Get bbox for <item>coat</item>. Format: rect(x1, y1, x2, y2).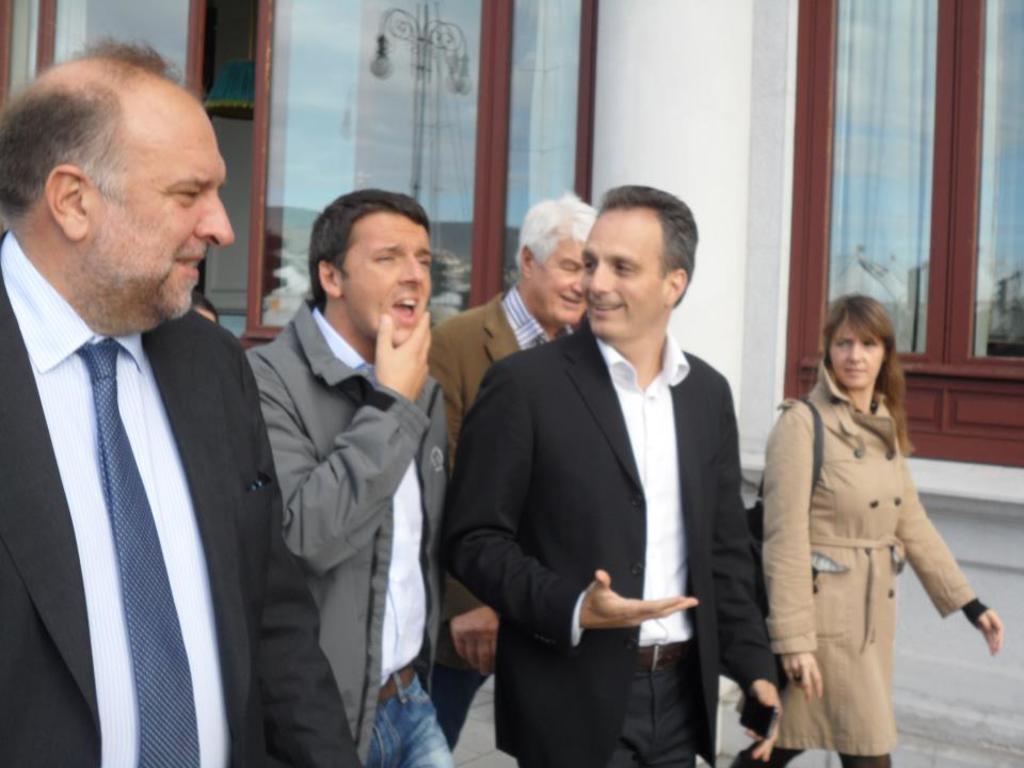
rect(237, 294, 451, 767).
